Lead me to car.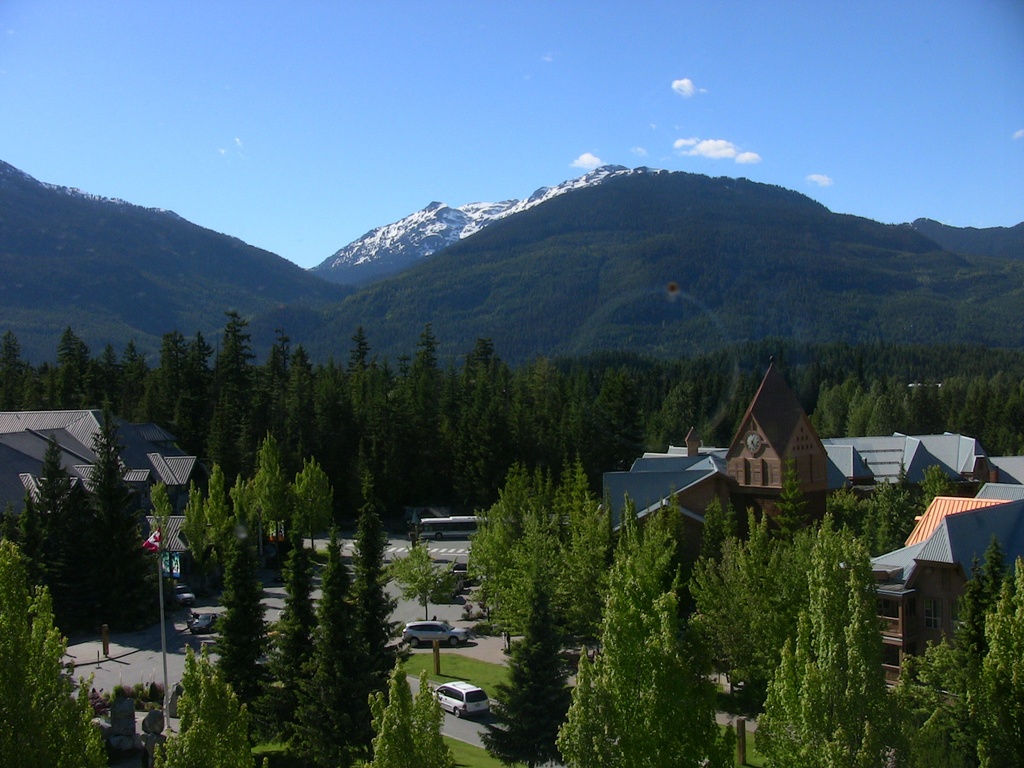
Lead to 402:616:468:643.
